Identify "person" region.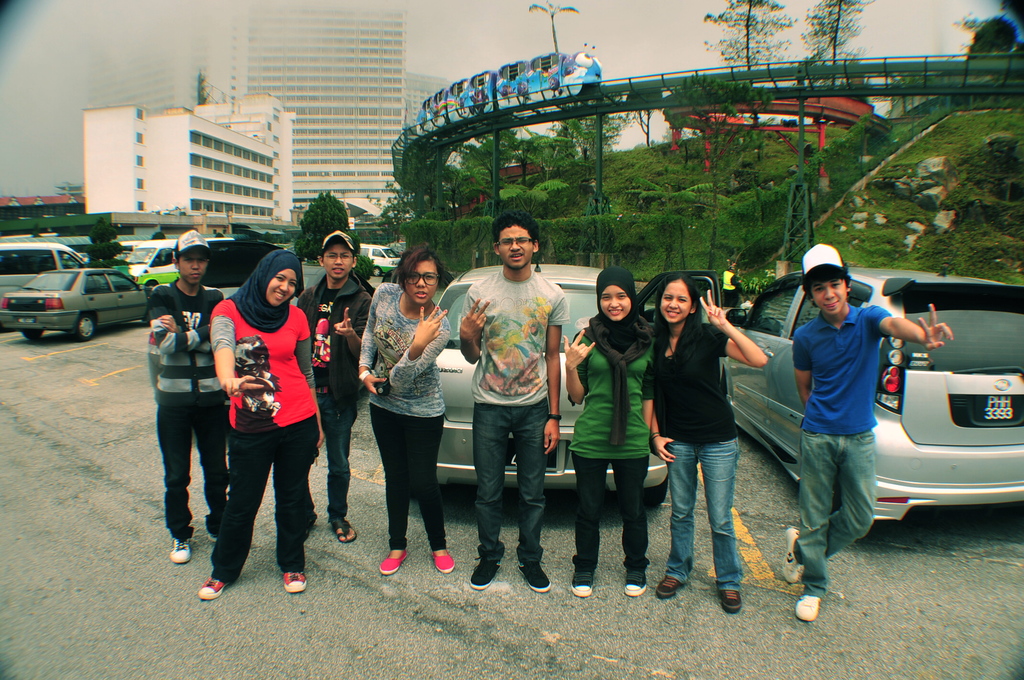
Region: region(145, 227, 222, 564).
